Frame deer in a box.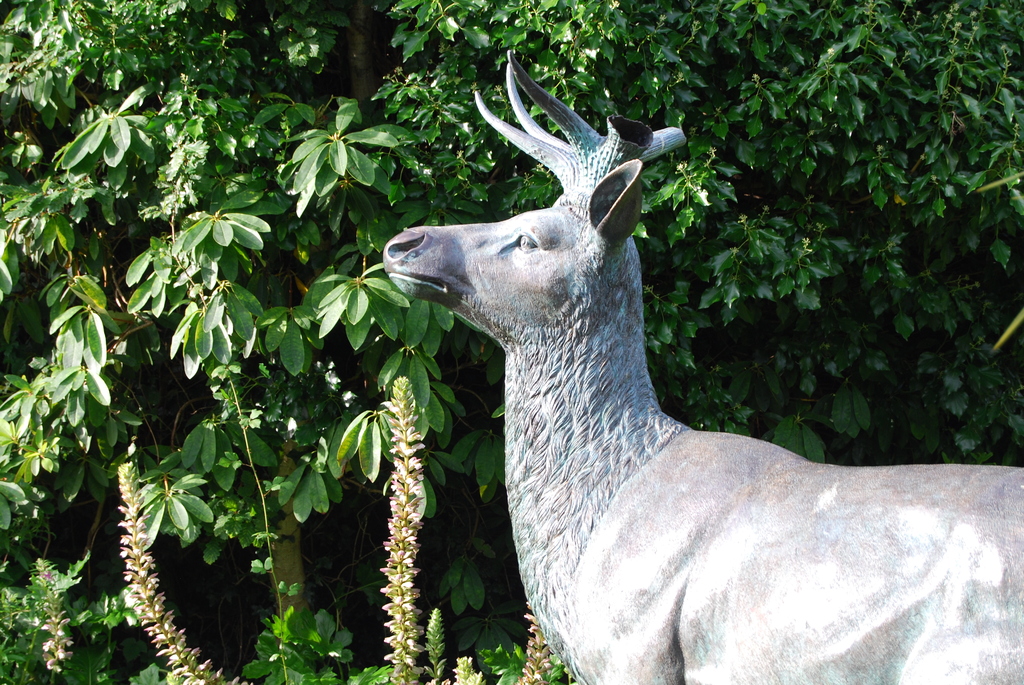
(x1=380, y1=46, x2=1023, y2=684).
